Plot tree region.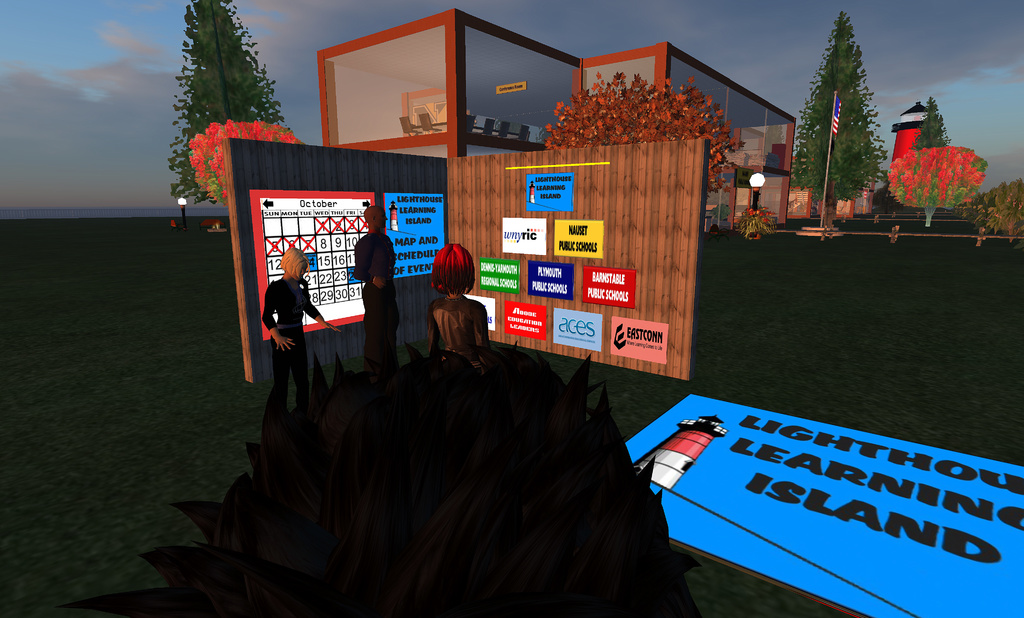
Plotted at left=913, top=99, right=953, bottom=146.
